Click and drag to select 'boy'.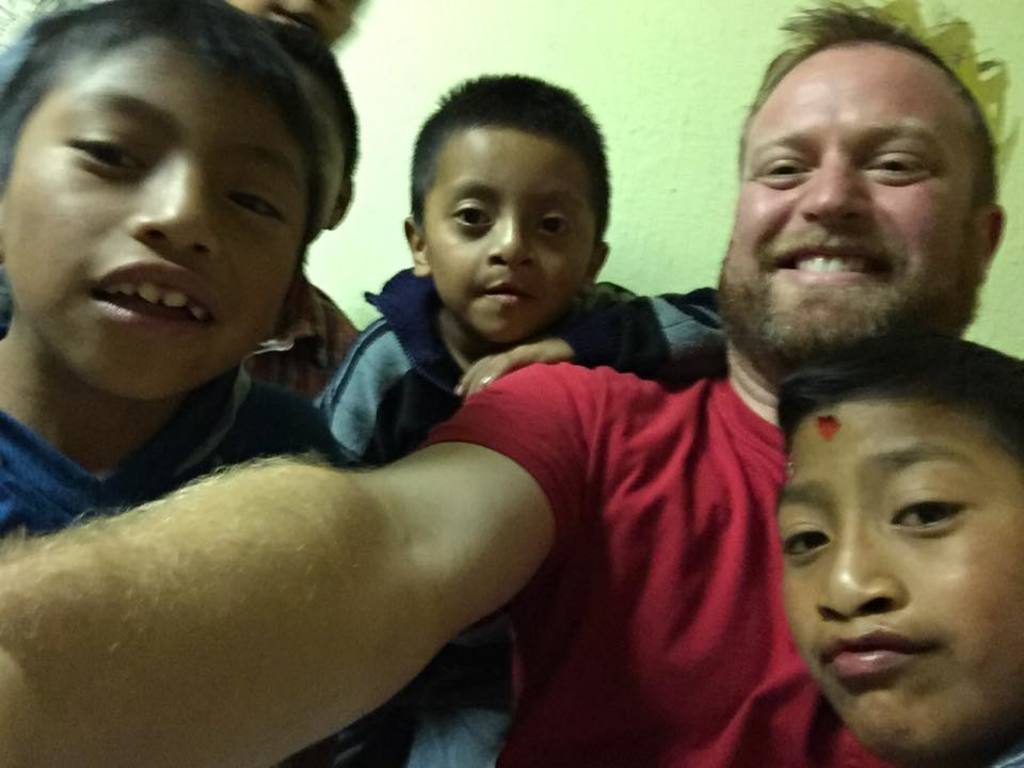
Selection: [775,337,1020,763].
